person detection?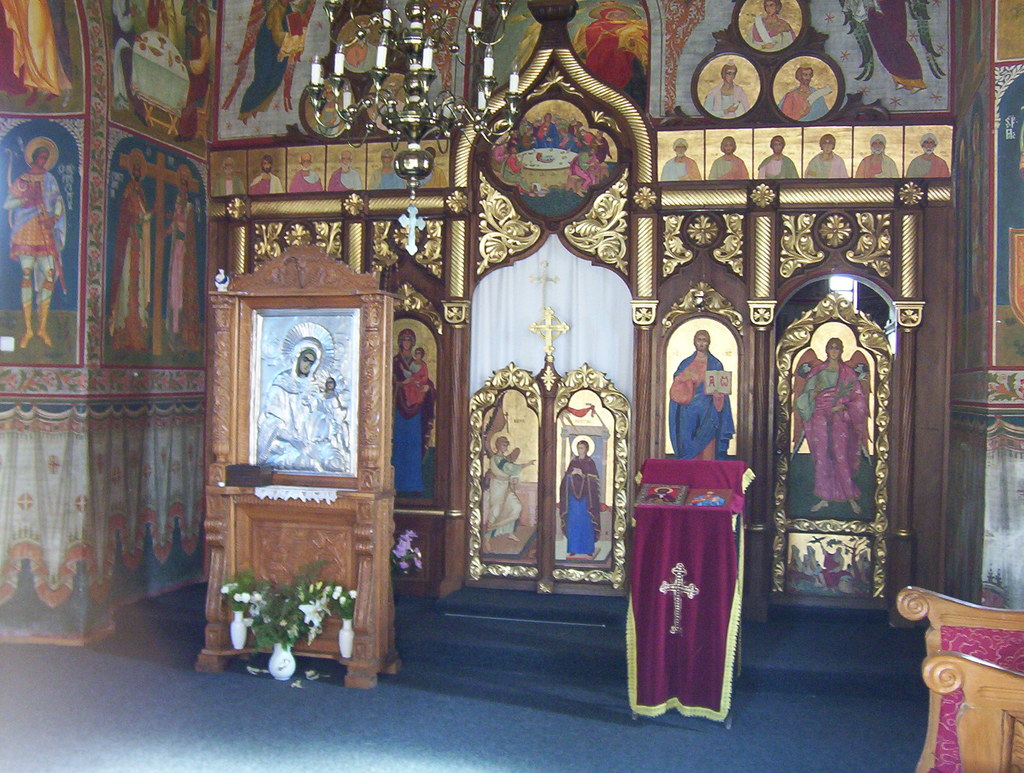
[x1=775, y1=63, x2=828, y2=125]
